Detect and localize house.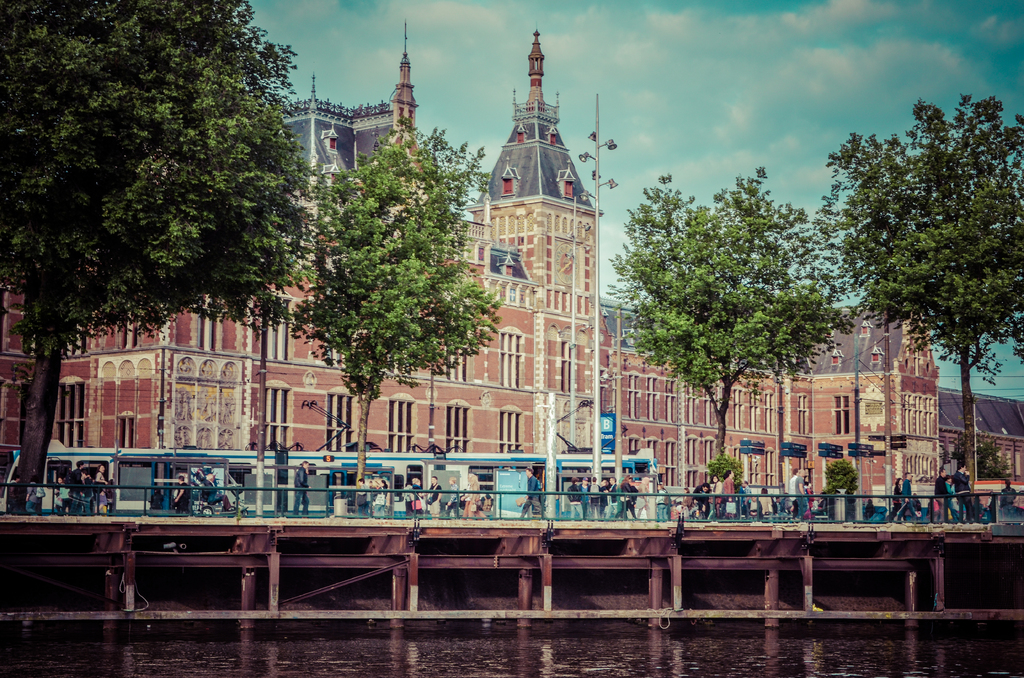
Localized at <region>842, 300, 945, 504</region>.
